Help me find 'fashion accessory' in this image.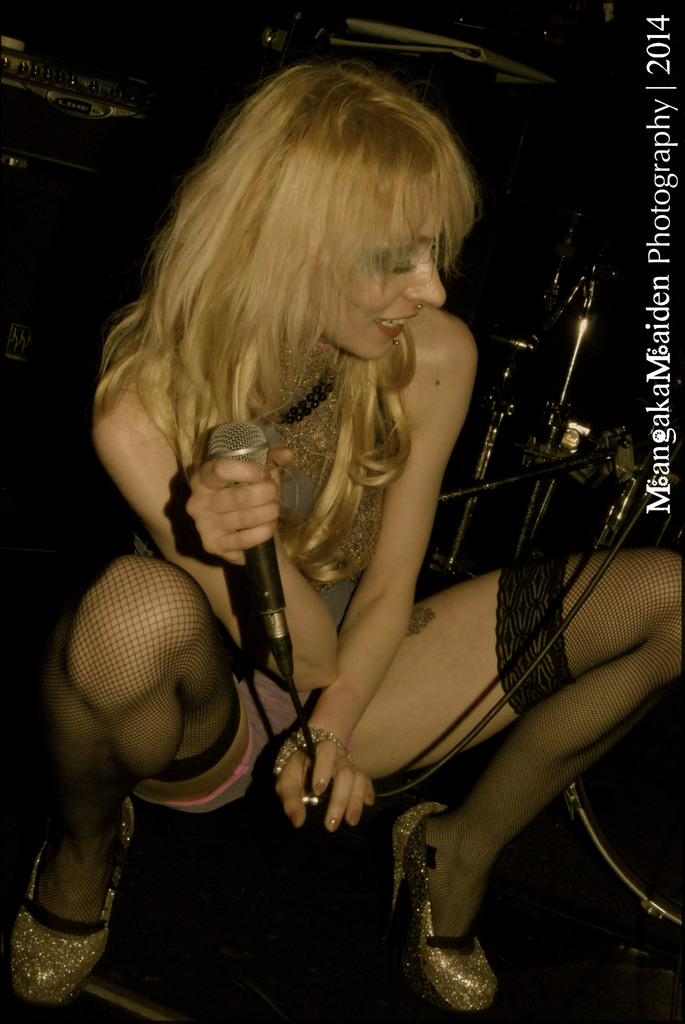
Found it: <region>249, 346, 336, 423</region>.
